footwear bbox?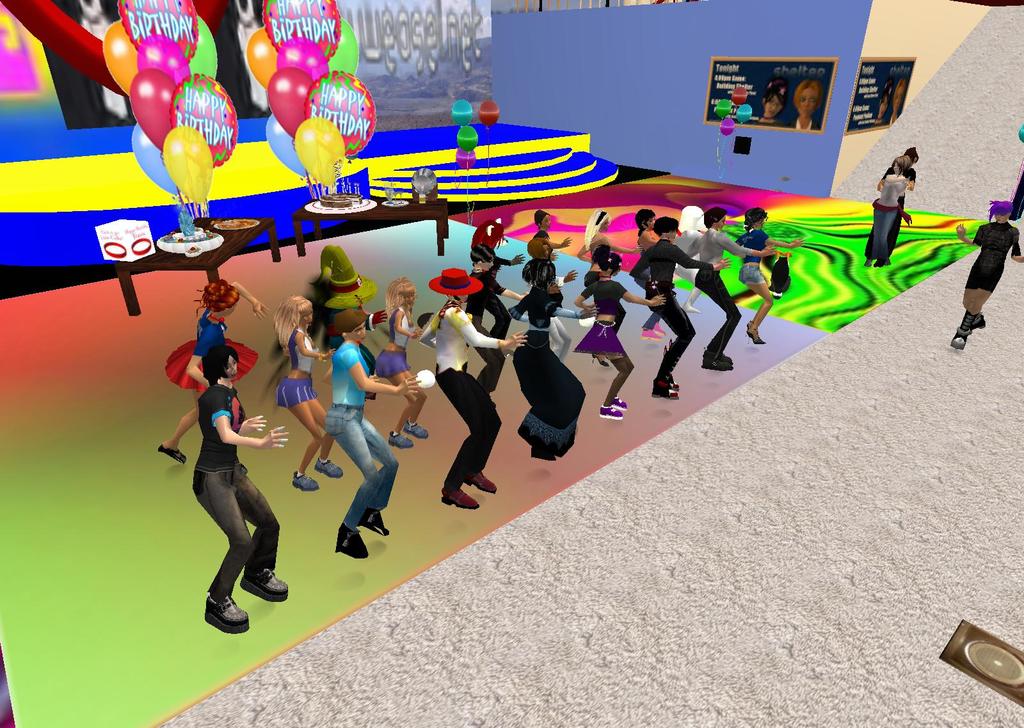
290,473,320,493
